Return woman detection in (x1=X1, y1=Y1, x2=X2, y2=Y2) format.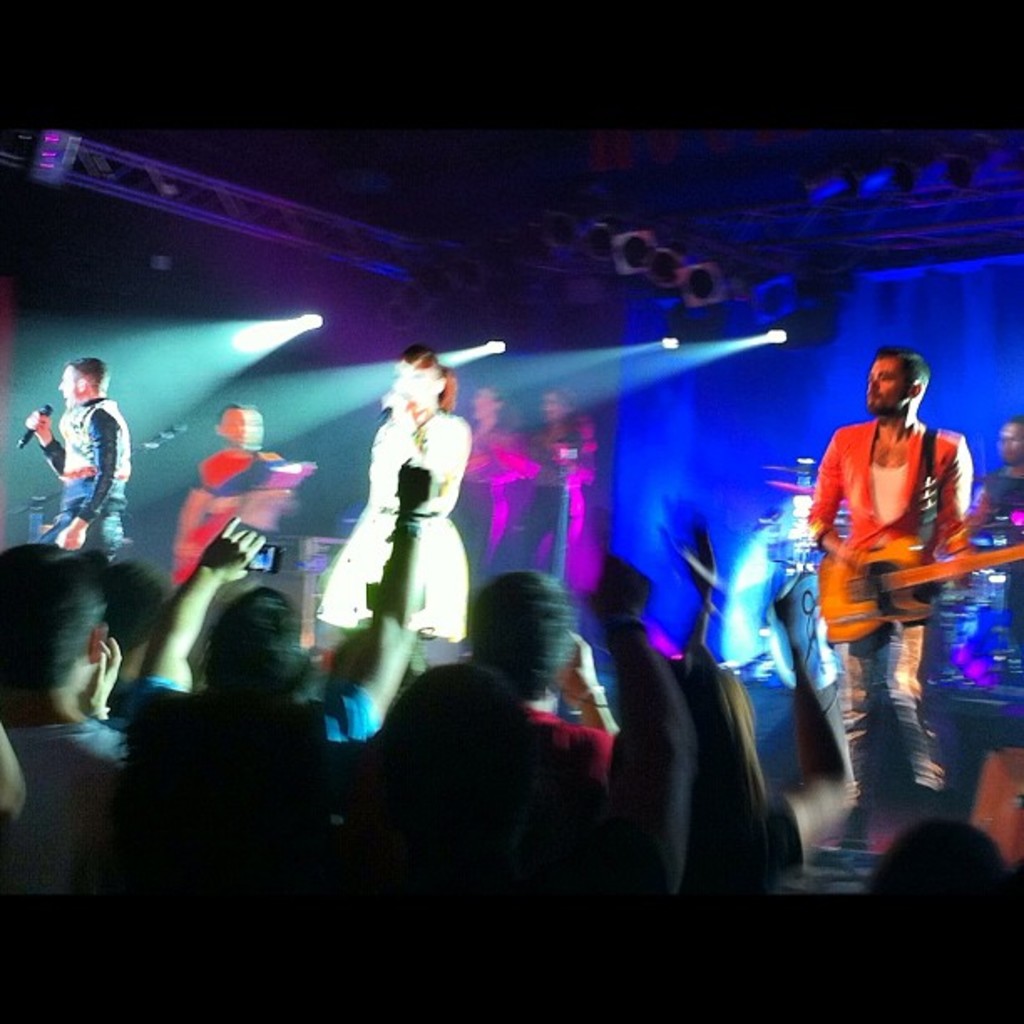
(x1=315, y1=318, x2=495, y2=755).
